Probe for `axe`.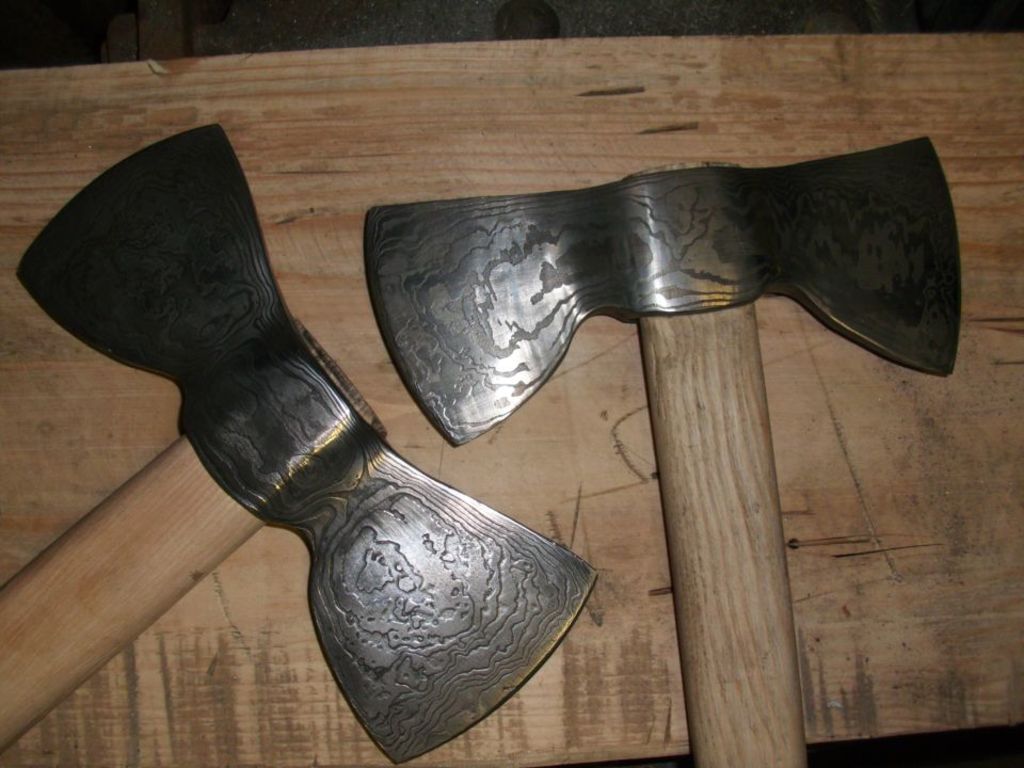
Probe result: BBox(361, 129, 967, 767).
